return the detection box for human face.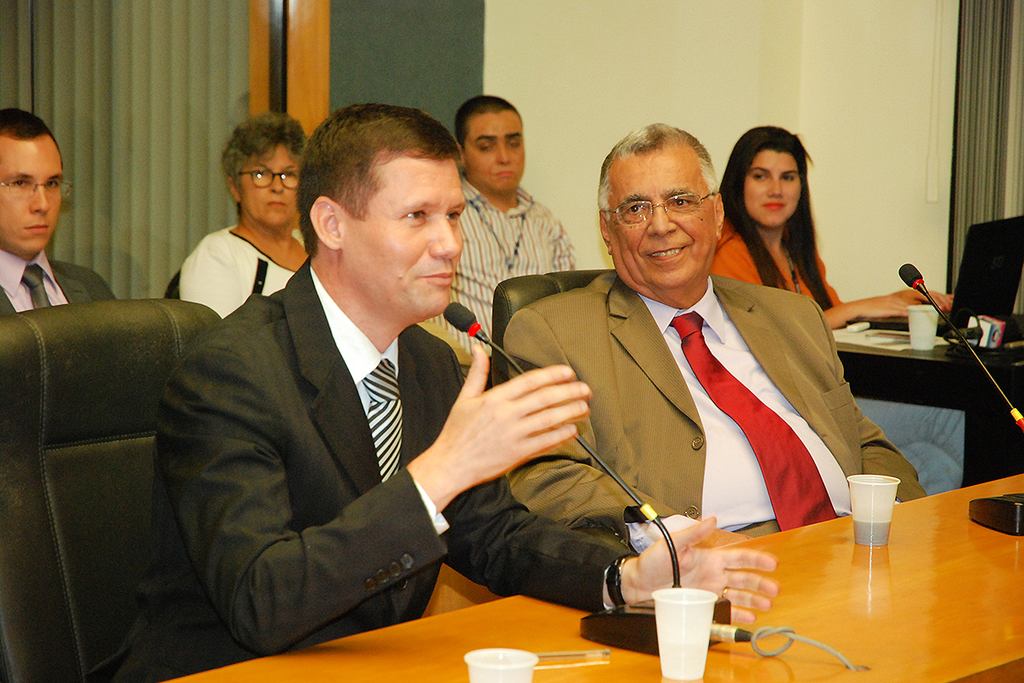
BBox(241, 143, 301, 229).
